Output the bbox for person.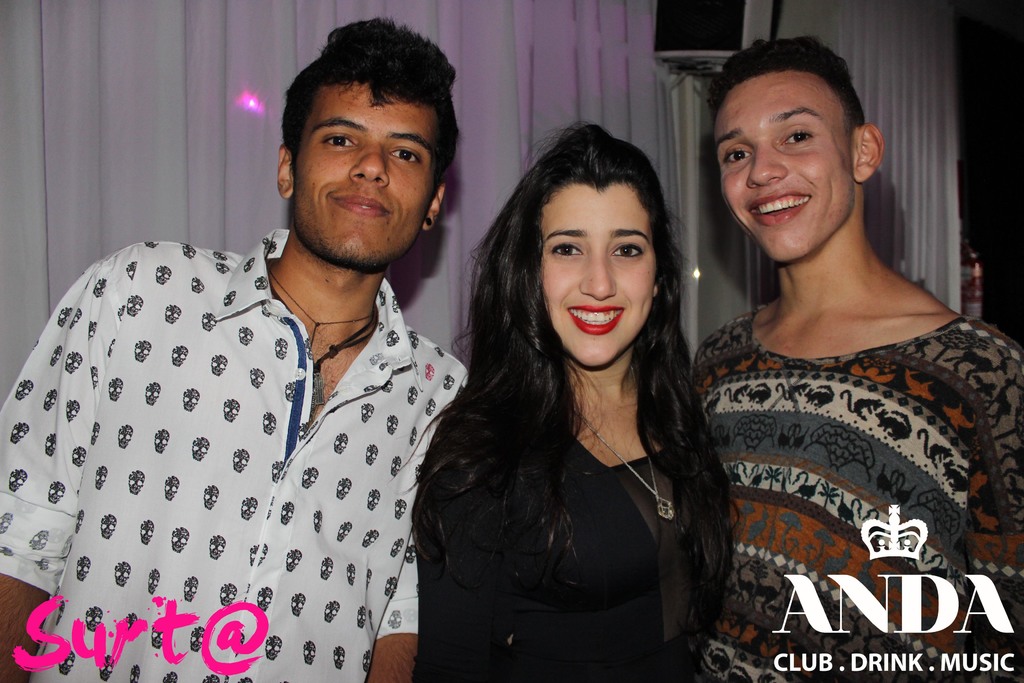
l=687, t=38, r=1023, b=682.
